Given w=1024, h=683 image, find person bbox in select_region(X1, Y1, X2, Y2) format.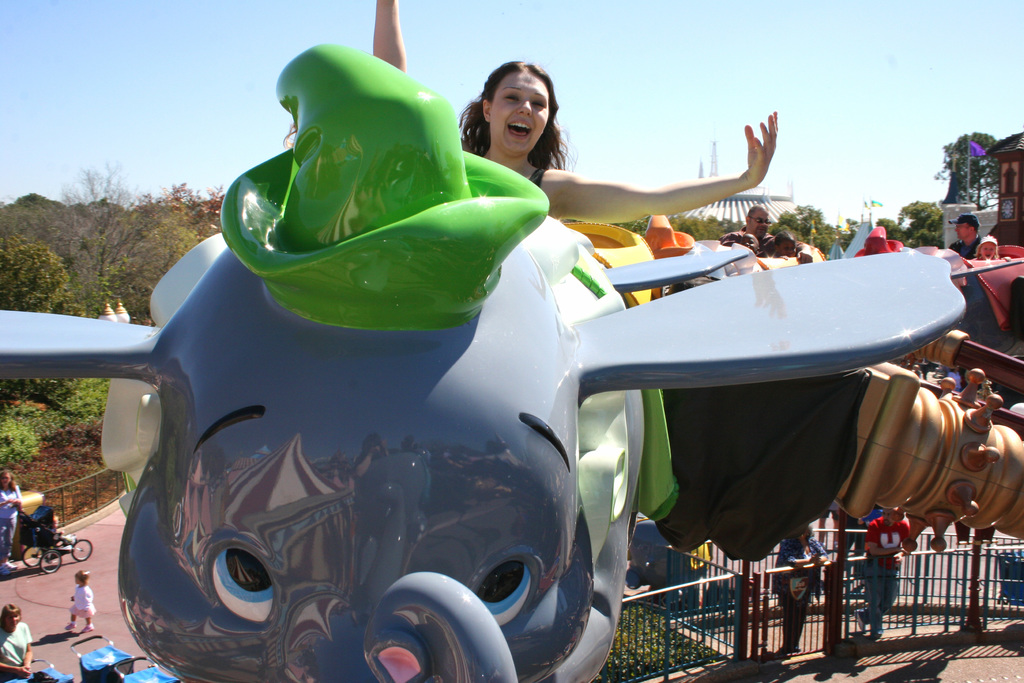
select_region(947, 210, 981, 258).
